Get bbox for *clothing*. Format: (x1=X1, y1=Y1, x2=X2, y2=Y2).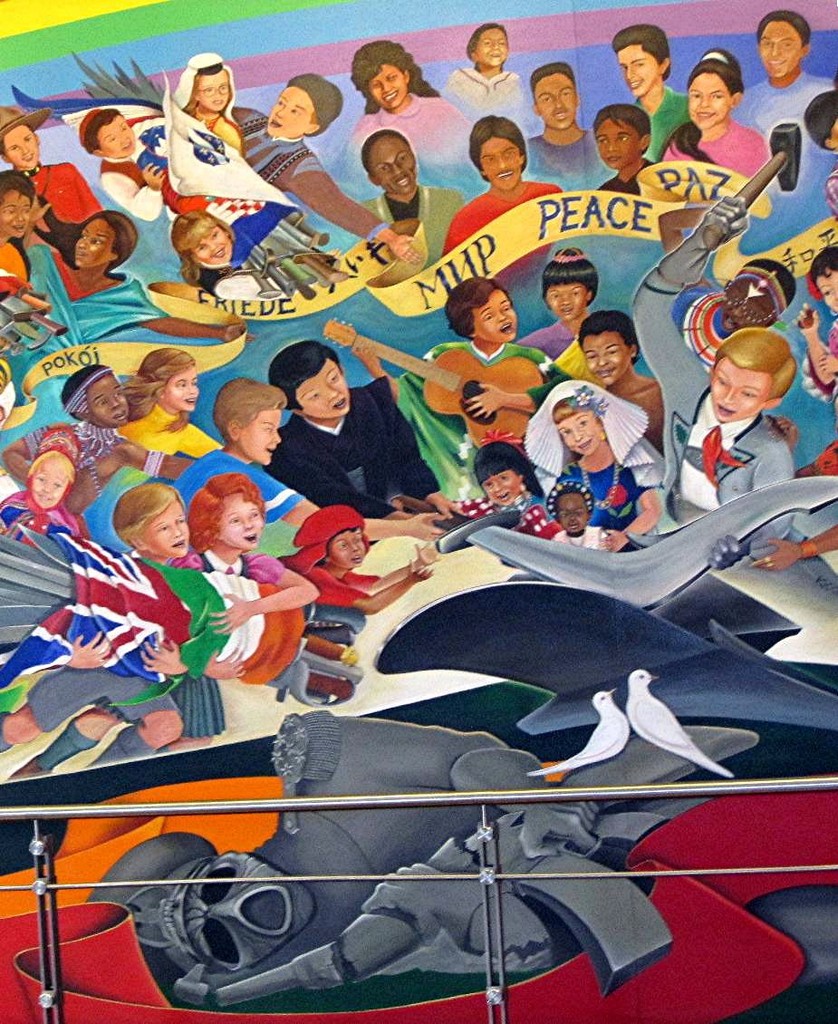
(x1=635, y1=116, x2=752, y2=196).
